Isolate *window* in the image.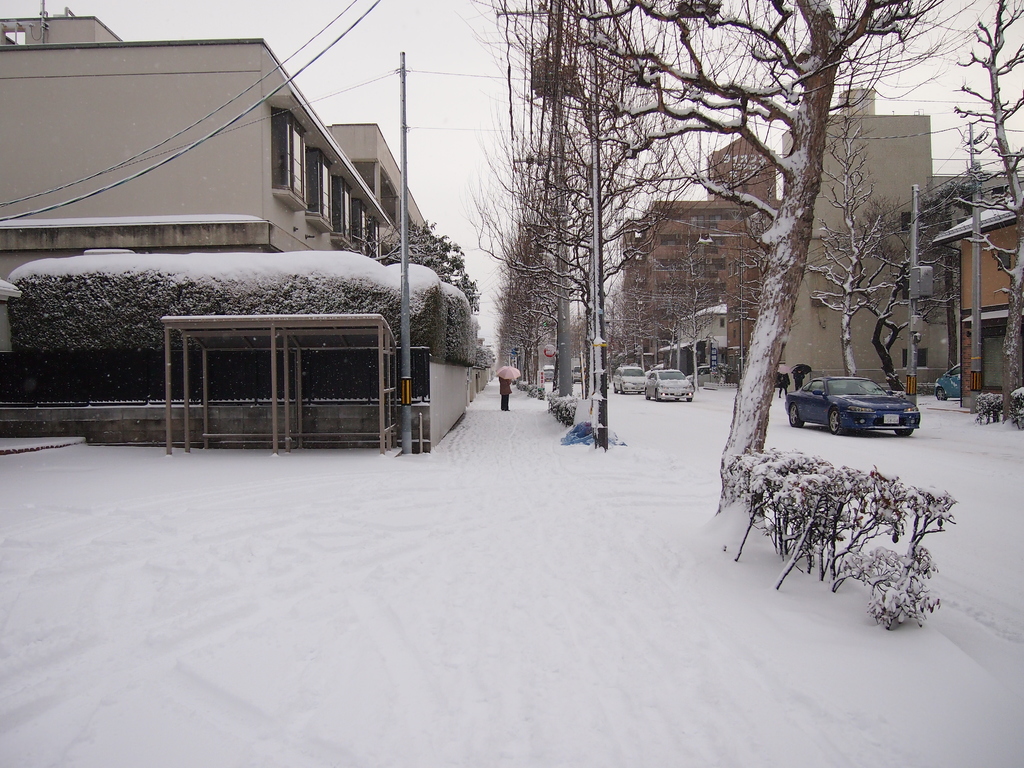
Isolated region: region(330, 175, 355, 230).
